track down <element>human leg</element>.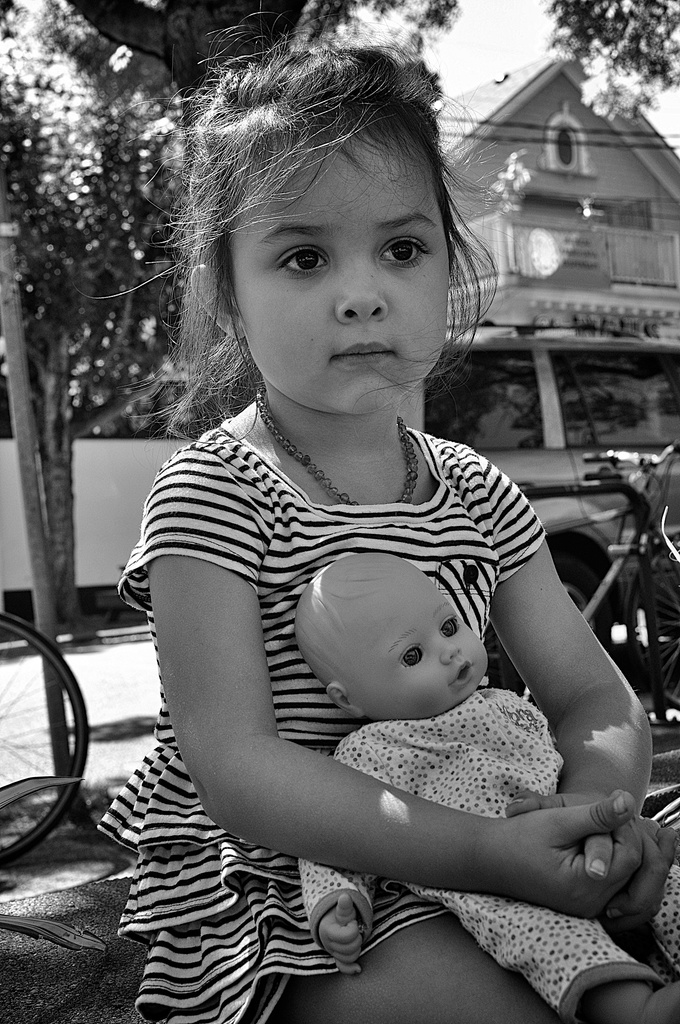
Tracked to select_region(156, 740, 574, 1023).
